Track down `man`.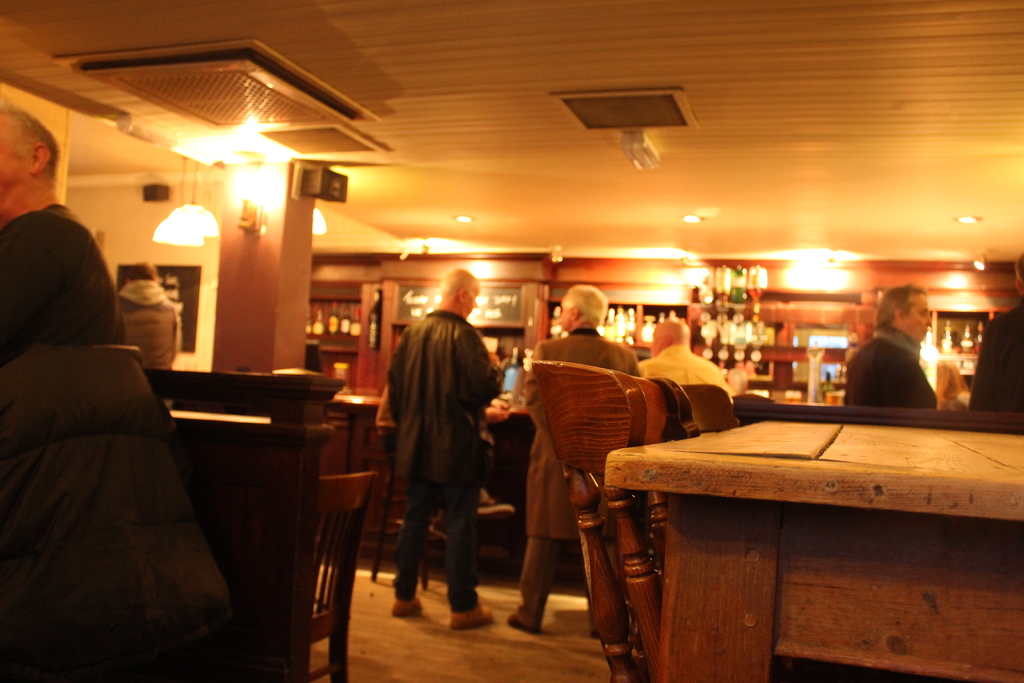
Tracked to l=502, t=288, r=648, b=639.
